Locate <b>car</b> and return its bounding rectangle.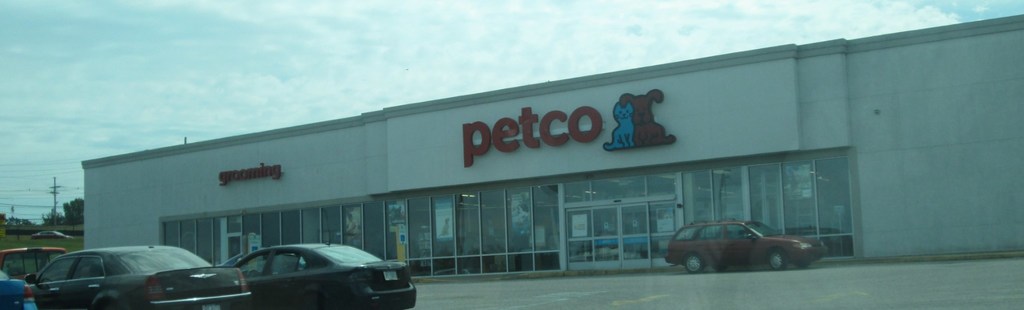
box=[0, 270, 42, 309].
